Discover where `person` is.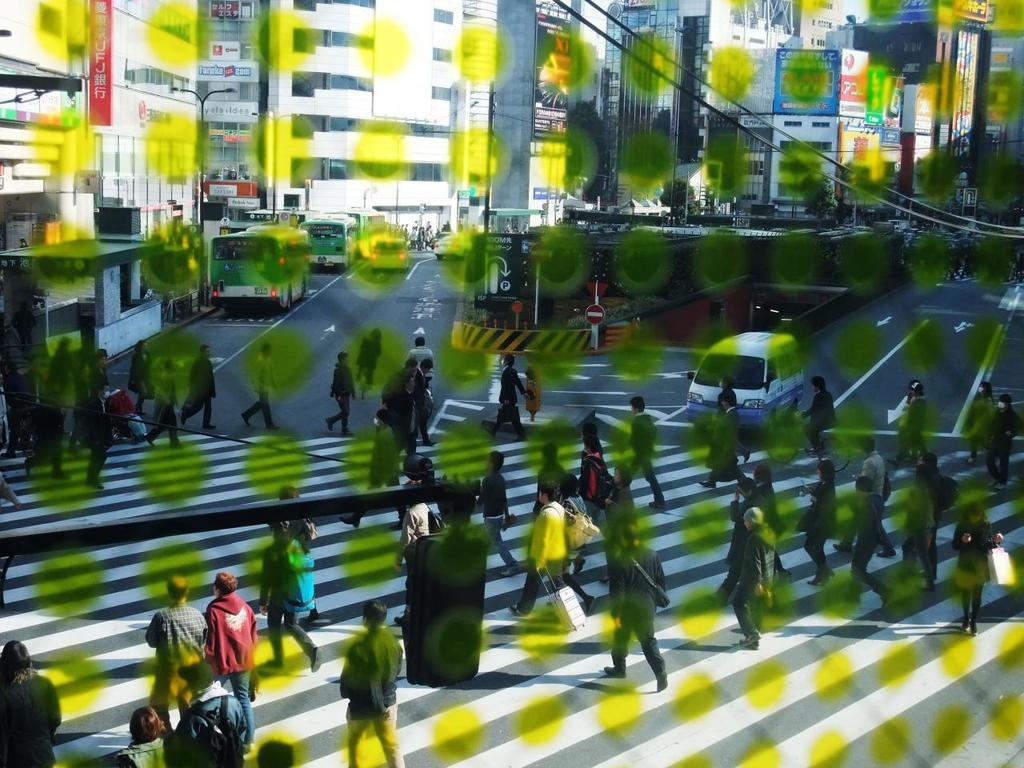
Discovered at crop(142, 584, 211, 710).
